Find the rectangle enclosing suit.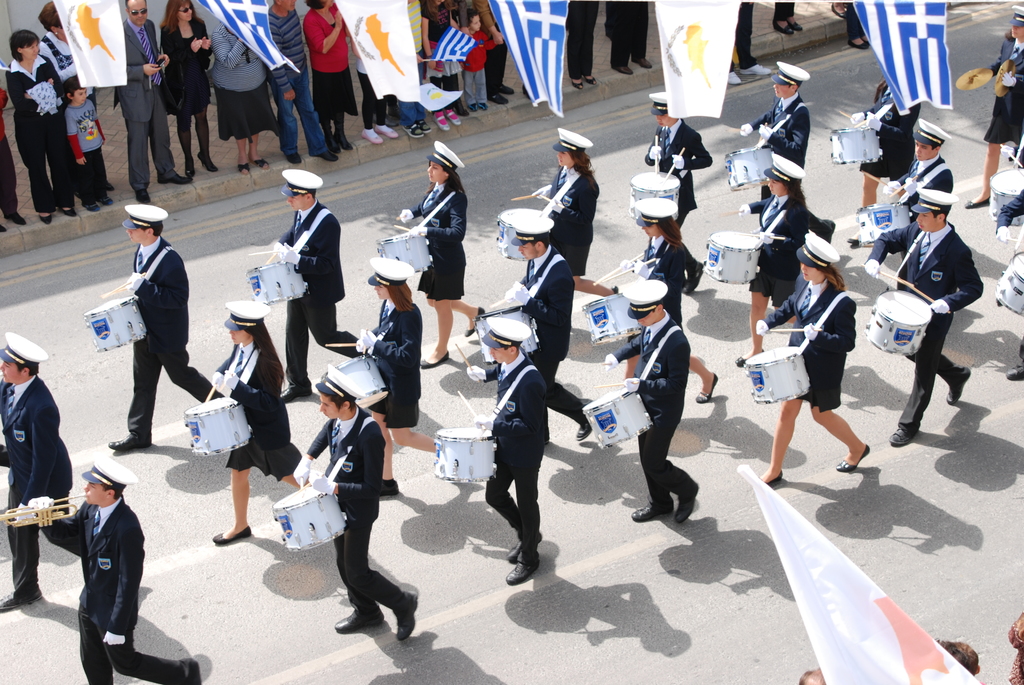
<region>486, 355, 552, 546</region>.
